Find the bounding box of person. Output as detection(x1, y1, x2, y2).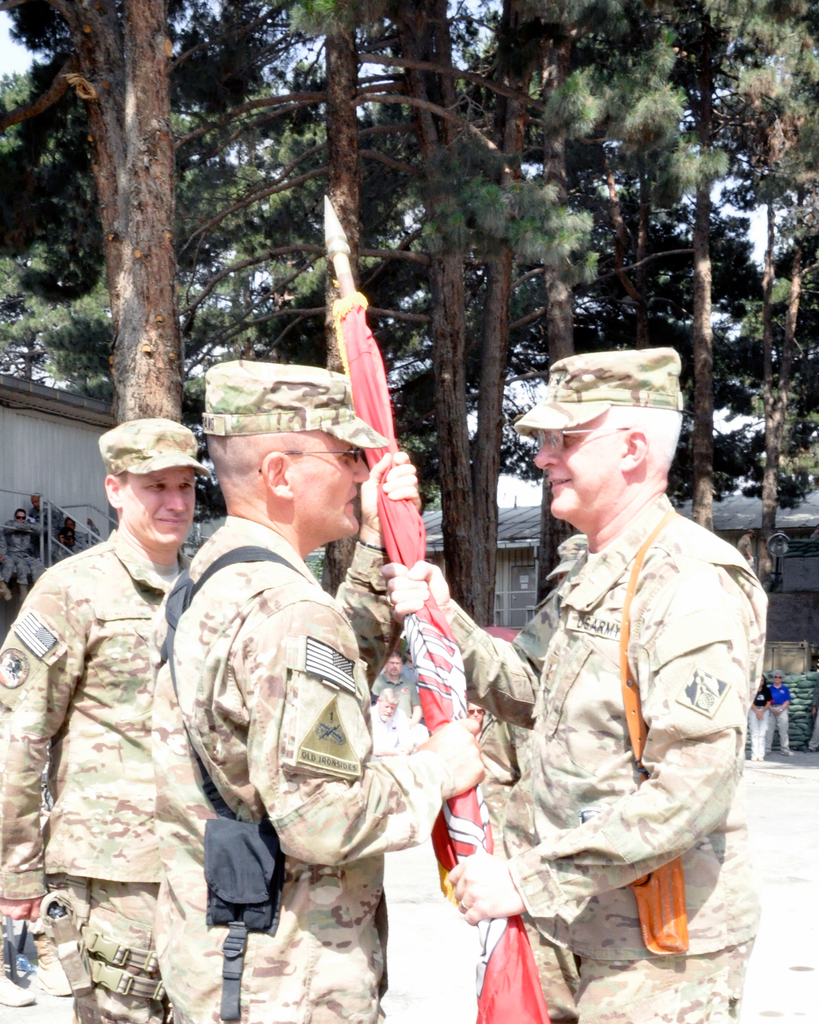
detection(24, 410, 229, 996).
